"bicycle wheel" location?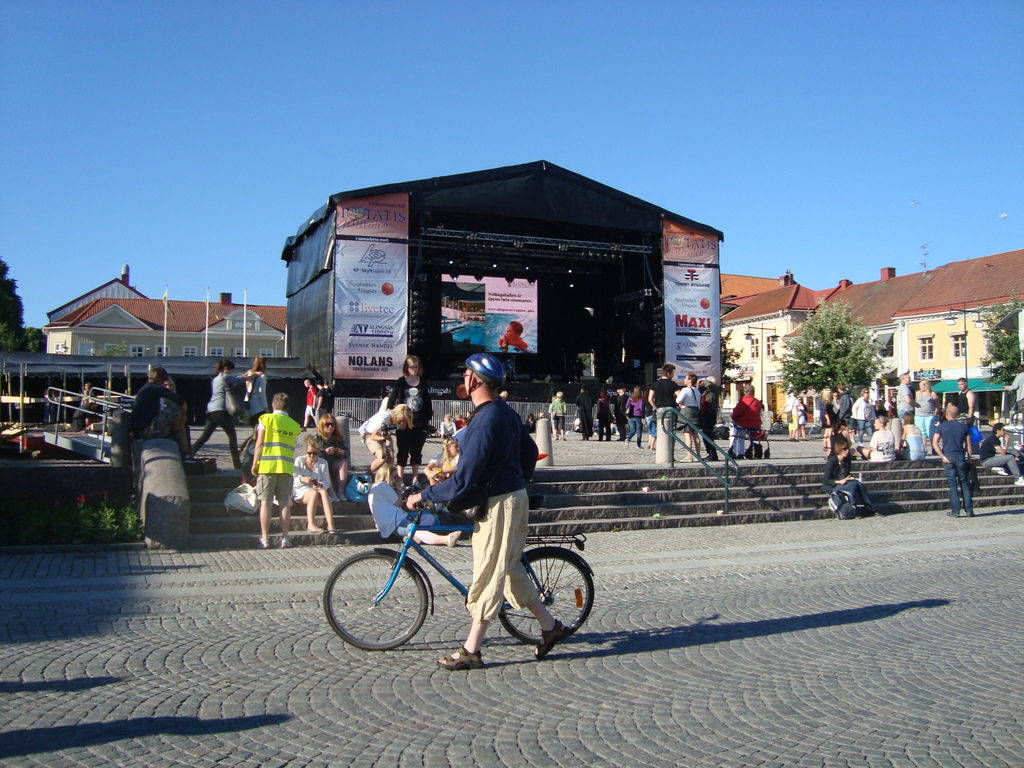
496:545:594:646
